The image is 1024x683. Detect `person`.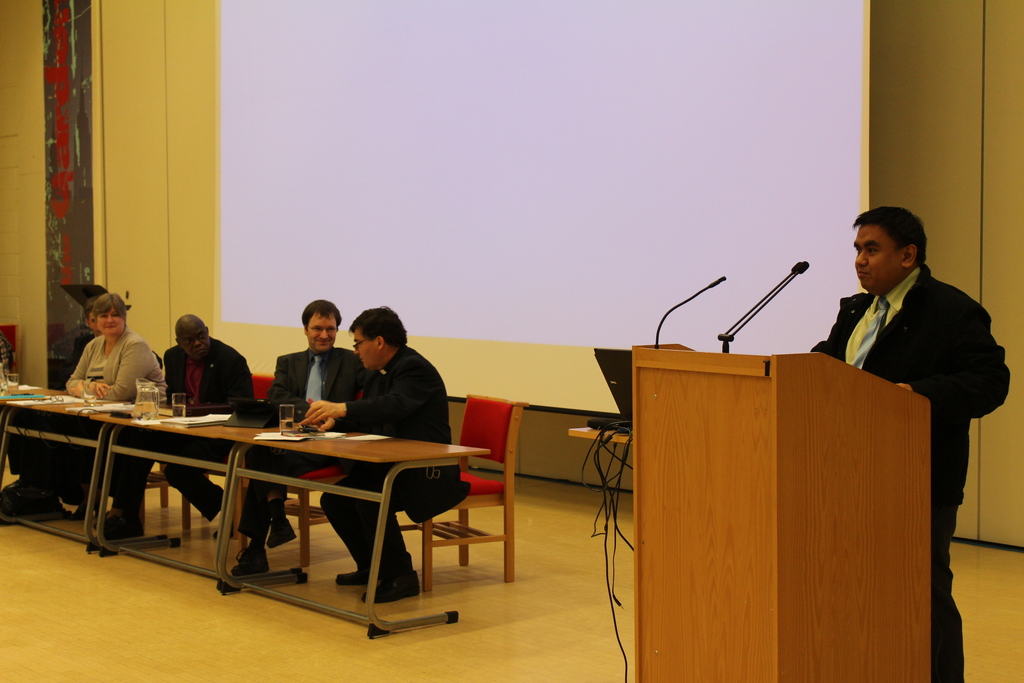
Detection: box=[815, 203, 1007, 682].
